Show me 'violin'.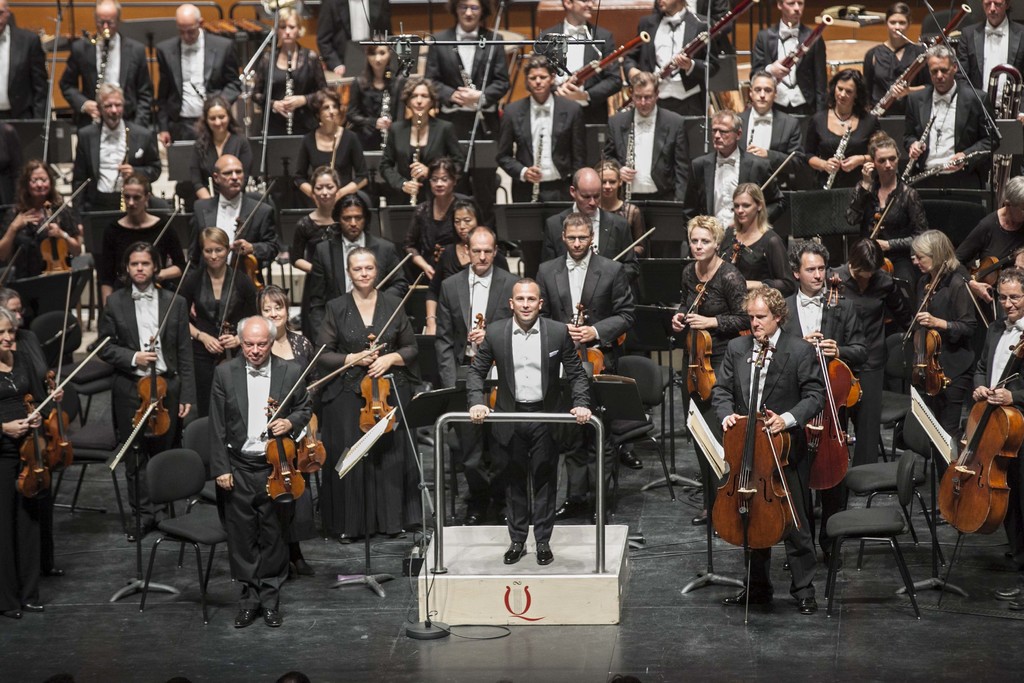
'violin' is here: (left=150, top=202, right=184, bottom=289).
